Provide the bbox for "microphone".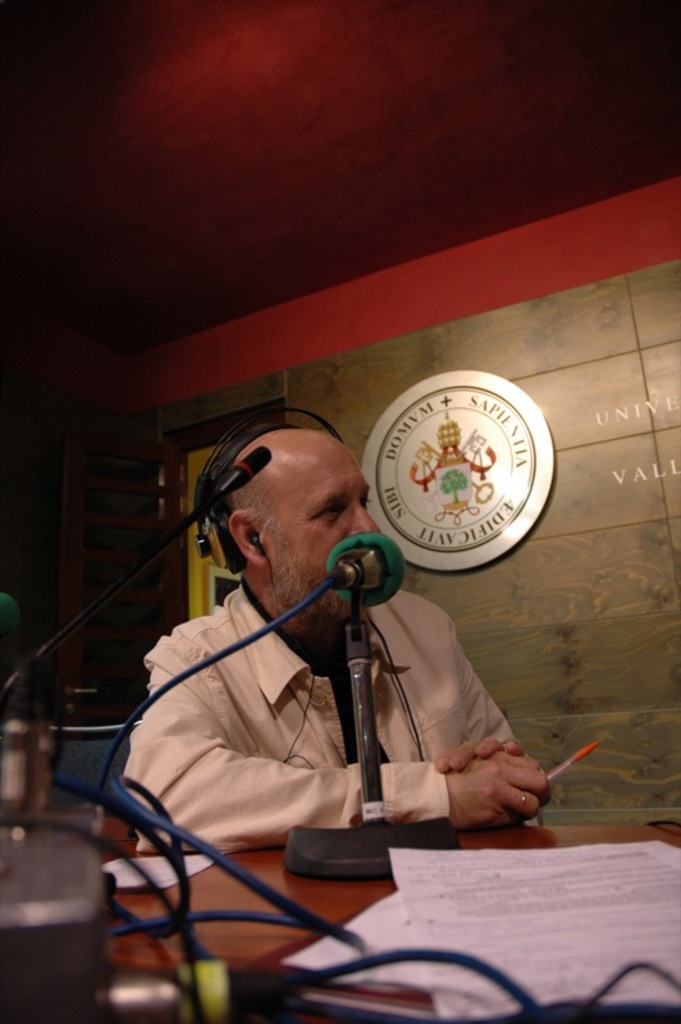
{"left": 323, "top": 527, "right": 410, "bottom": 607}.
